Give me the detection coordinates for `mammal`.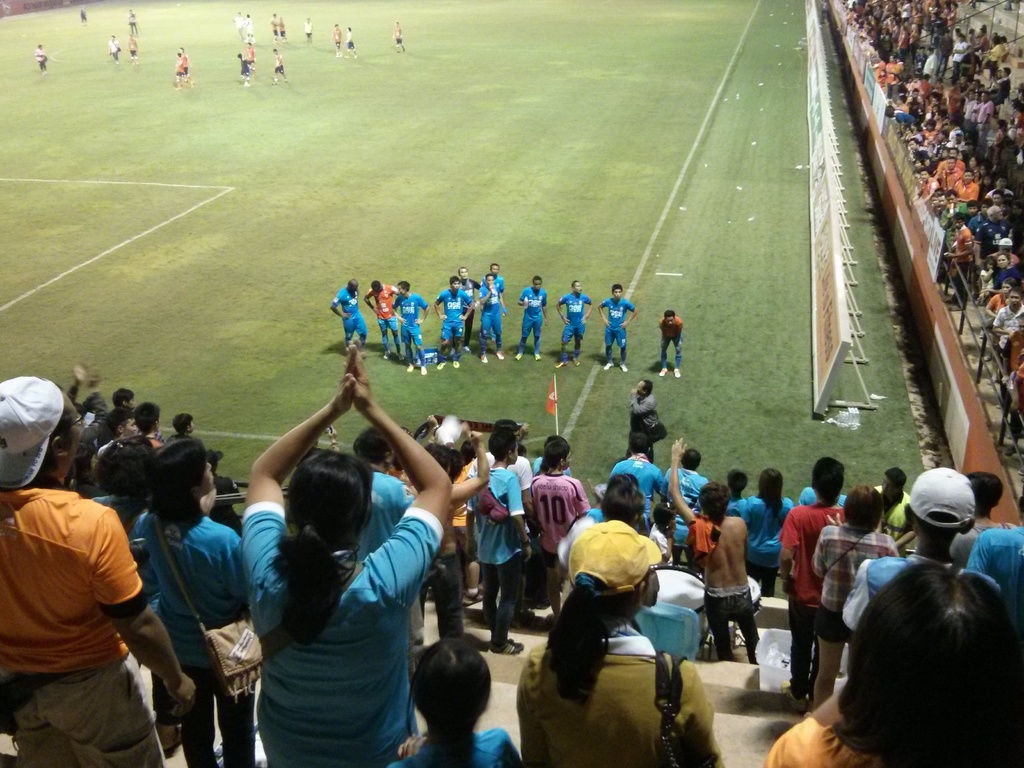
box=[172, 53, 189, 89].
